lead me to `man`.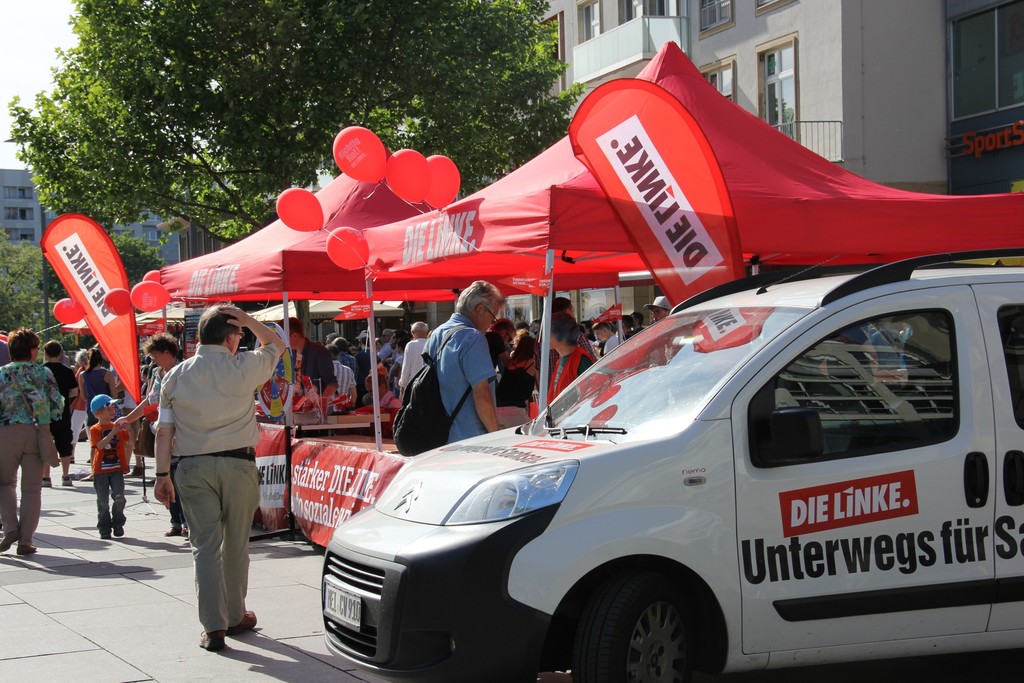
Lead to <box>279,316,335,401</box>.
